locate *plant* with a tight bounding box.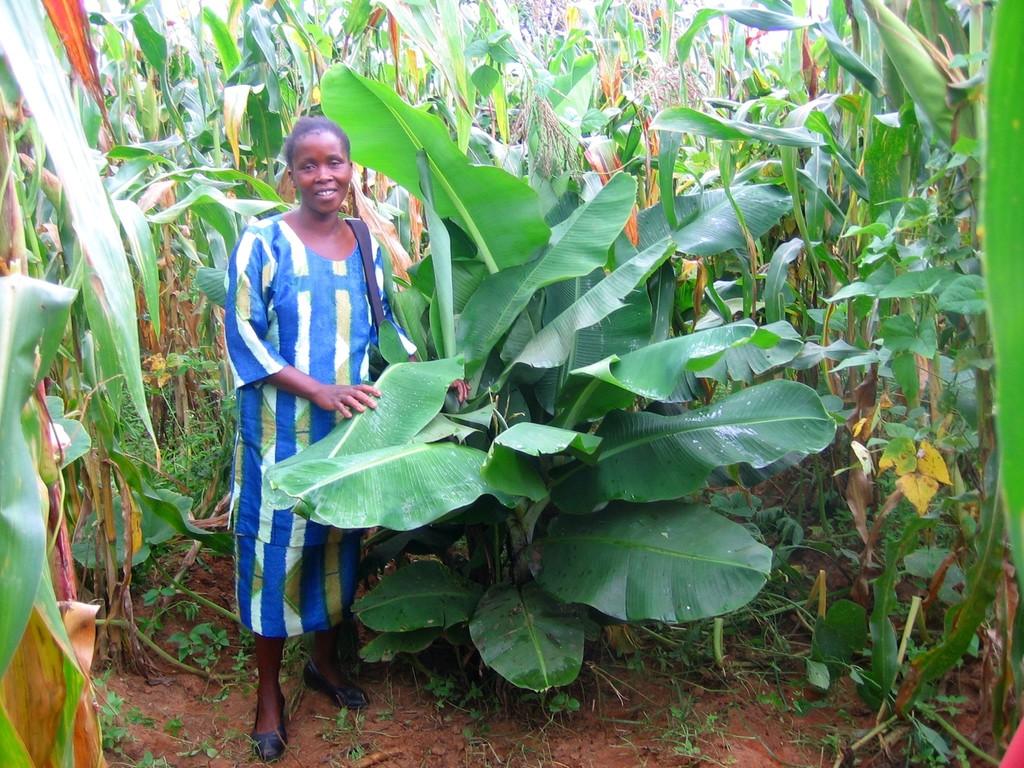
bbox=(164, 616, 214, 664).
